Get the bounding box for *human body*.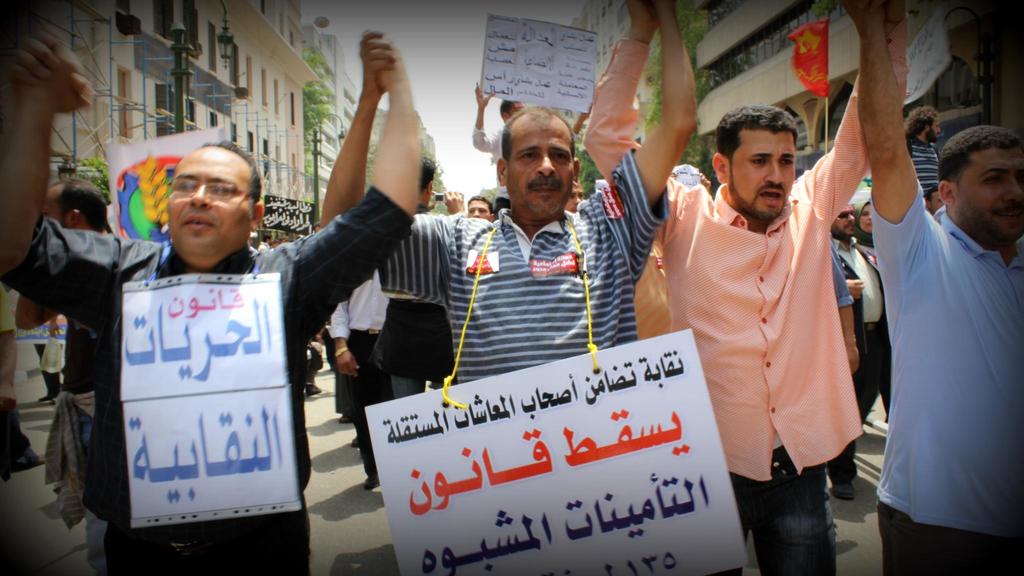
(322, 0, 666, 388).
